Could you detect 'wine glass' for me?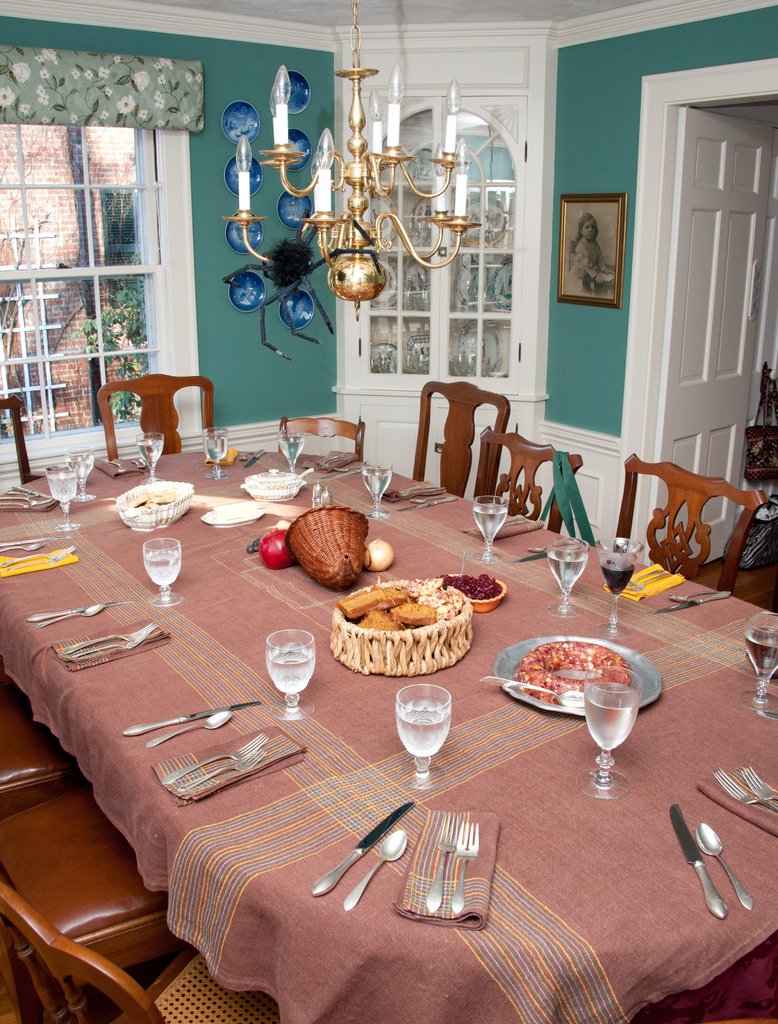
Detection result: (588, 664, 641, 801).
